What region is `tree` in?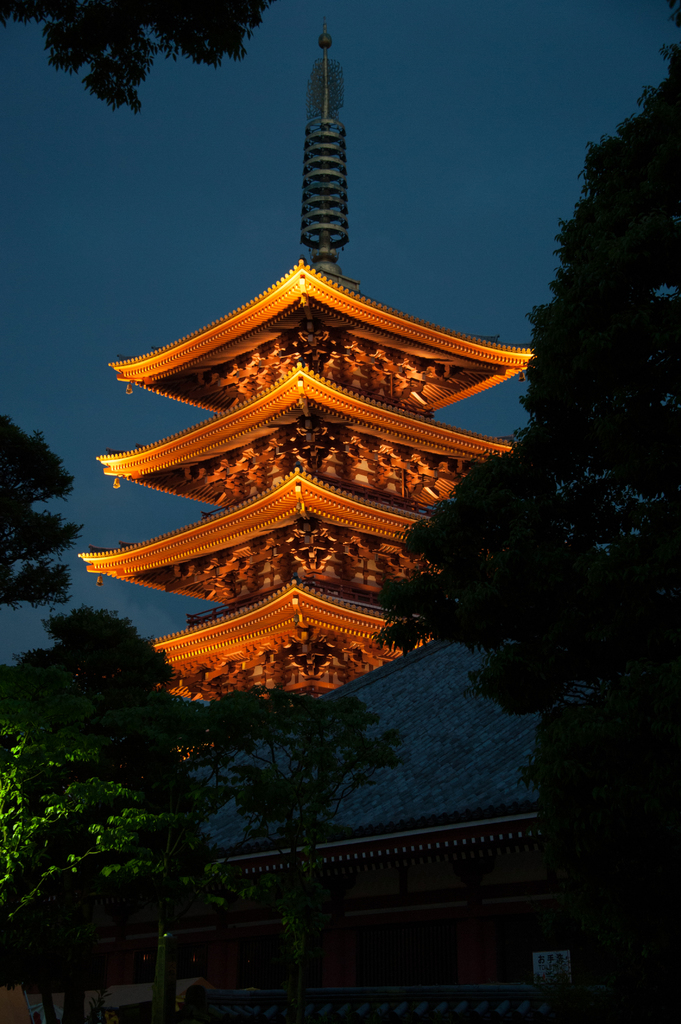
BBox(8, 0, 273, 116).
